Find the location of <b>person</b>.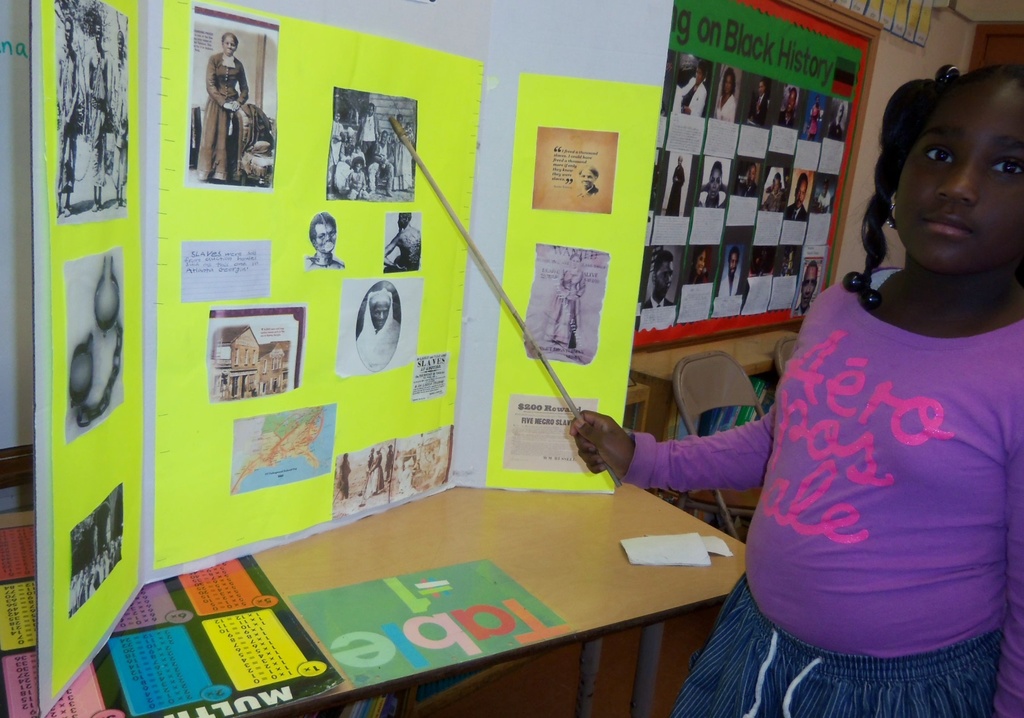
Location: BBox(330, 104, 411, 199).
